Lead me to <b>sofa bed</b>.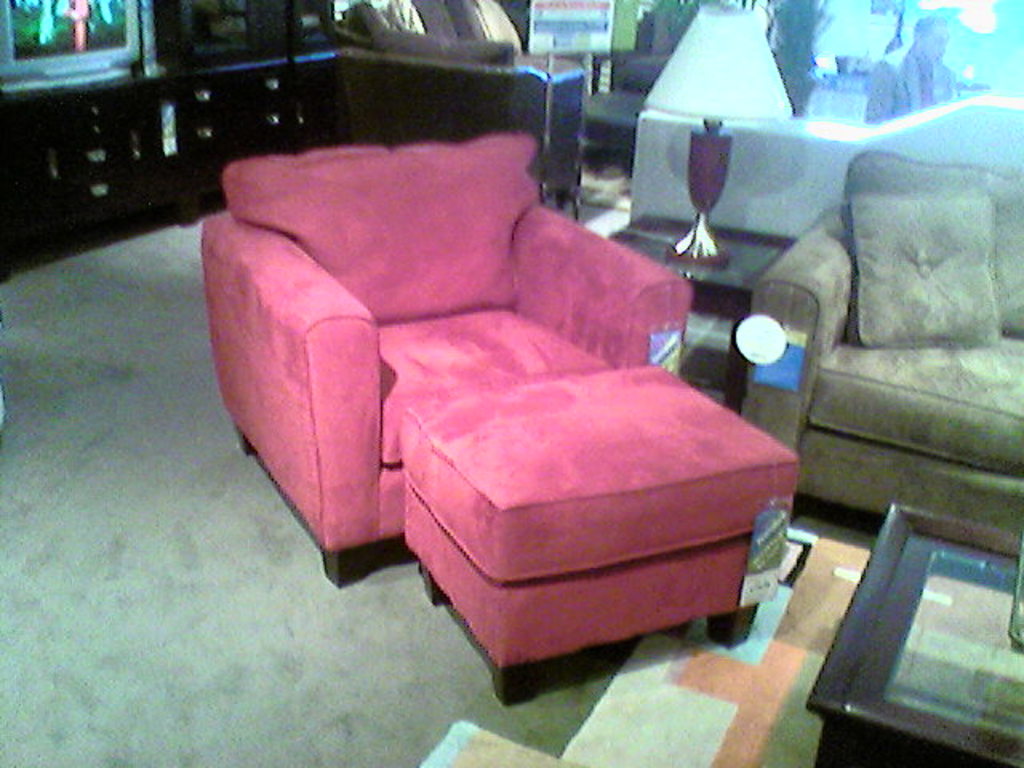
Lead to {"x1": 742, "y1": 147, "x2": 1022, "y2": 558}.
